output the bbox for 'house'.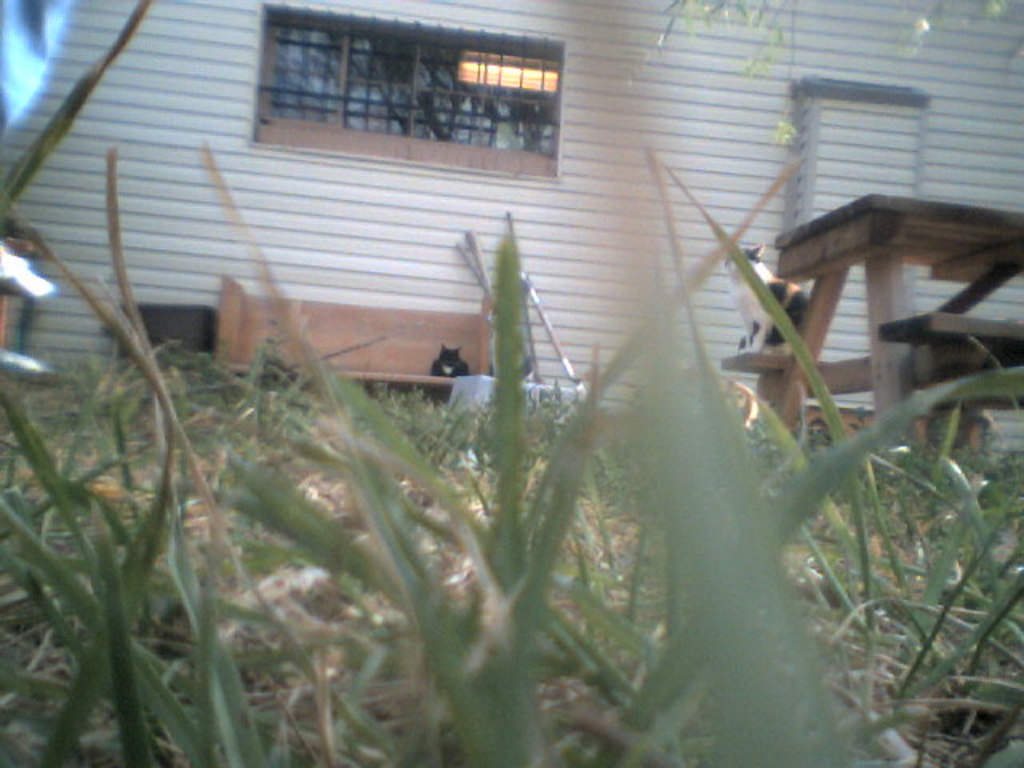
(0,0,1022,424).
